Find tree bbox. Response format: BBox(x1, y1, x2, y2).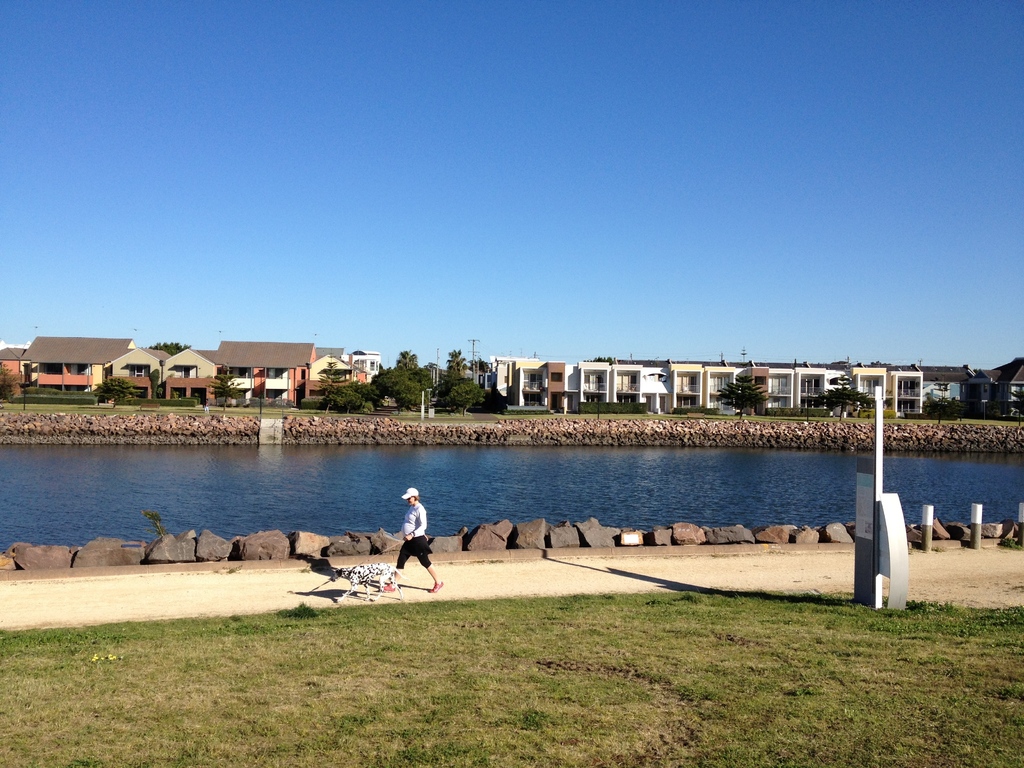
BBox(322, 373, 360, 422).
